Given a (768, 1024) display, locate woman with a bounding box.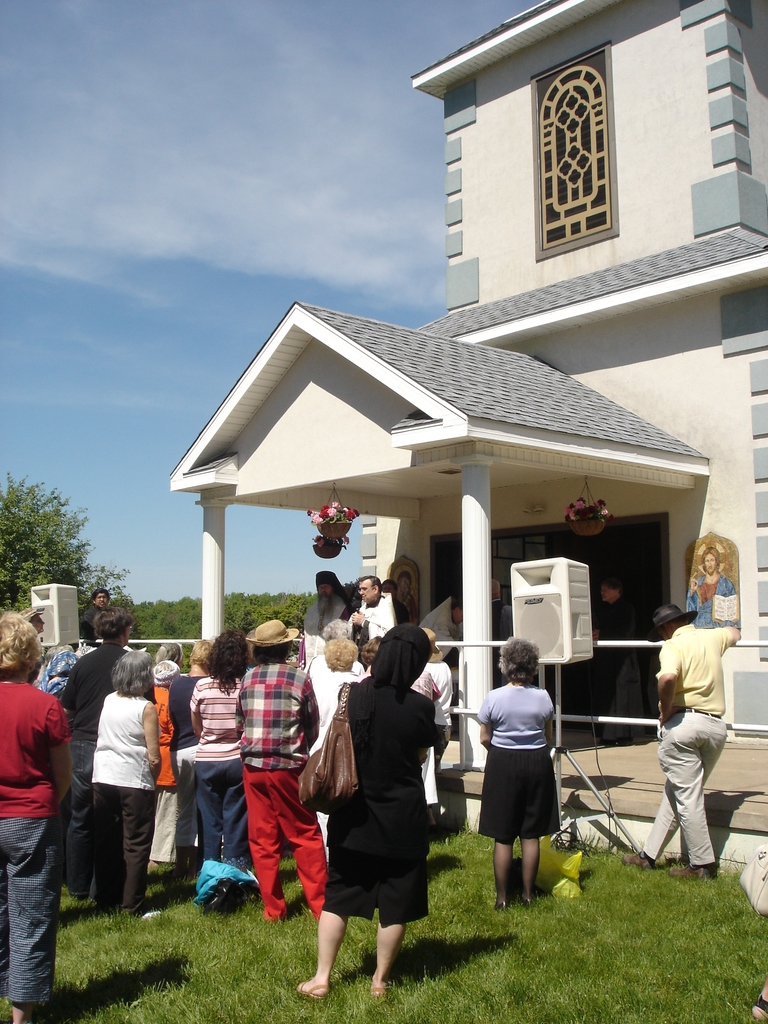
Located: {"x1": 147, "y1": 660, "x2": 179, "y2": 865}.
